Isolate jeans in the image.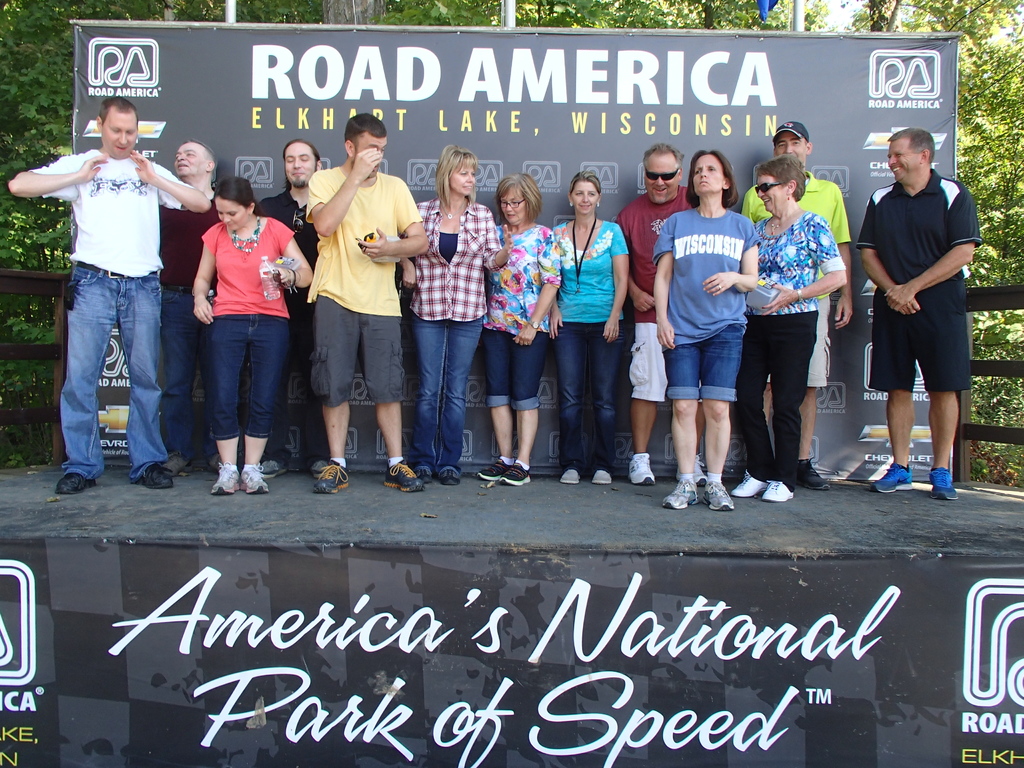
Isolated region: (left=479, top=327, right=549, bottom=413).
